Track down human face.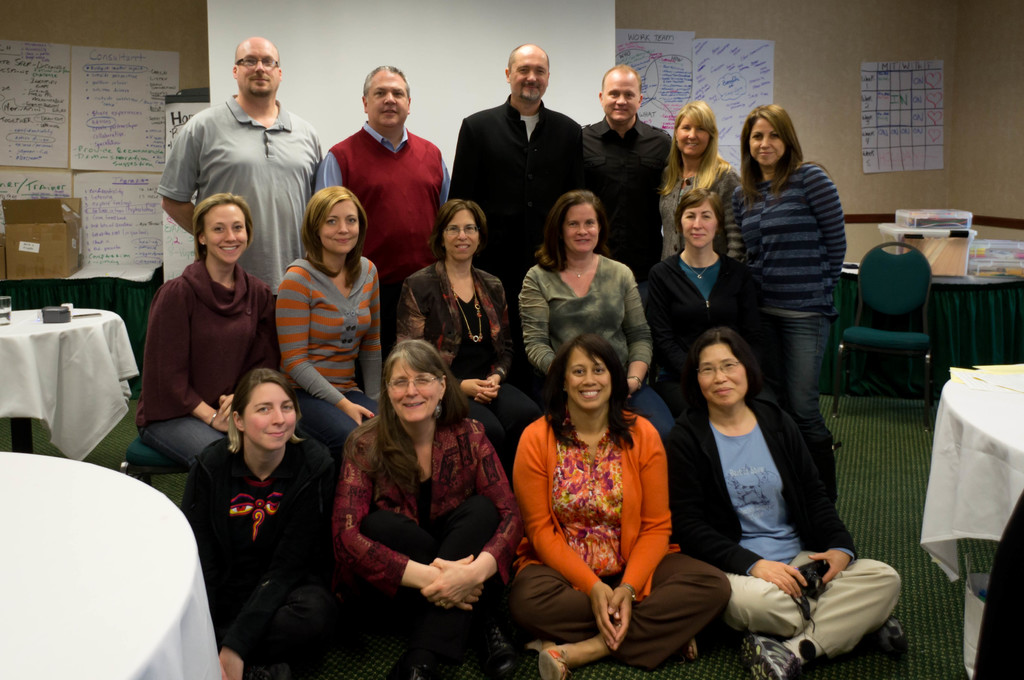
Tracked to <region>442, 207, 479, 262</region>.
